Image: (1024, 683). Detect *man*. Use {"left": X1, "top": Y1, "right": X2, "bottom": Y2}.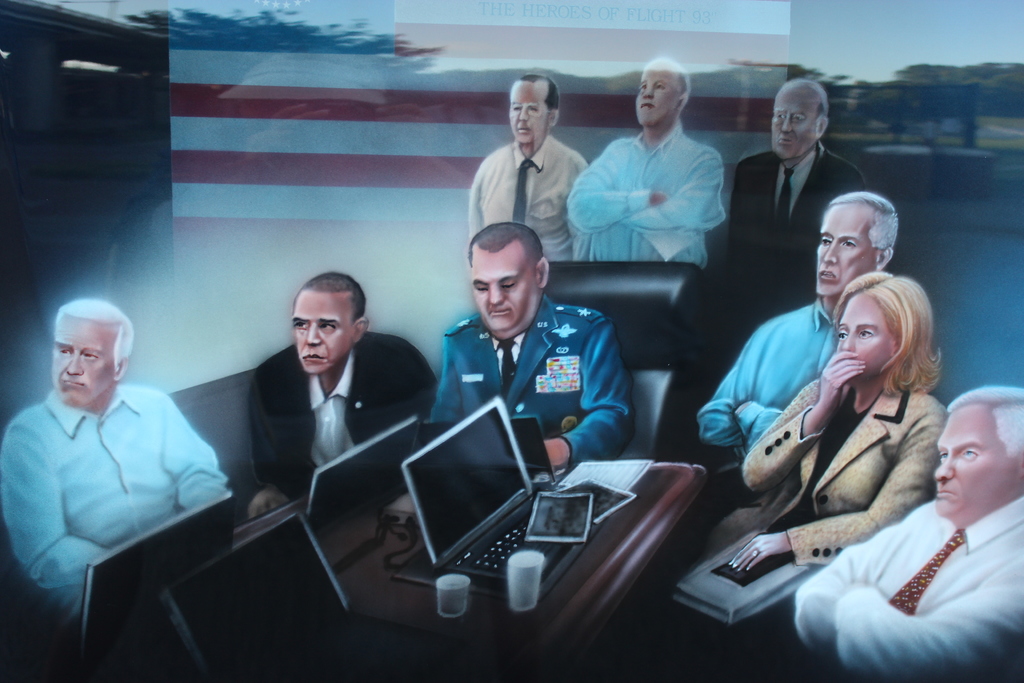
{"left": 566, "top": 55, "right": 732, "bottom": 276}.
